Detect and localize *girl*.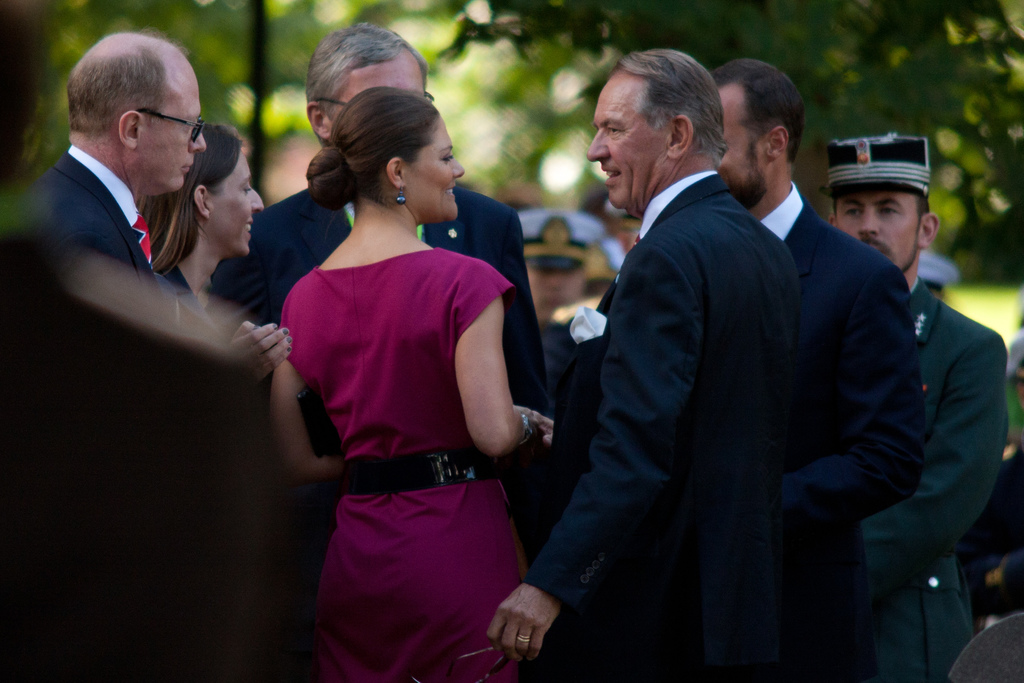
Localized at l=268, t=96, r=541, b=680.
